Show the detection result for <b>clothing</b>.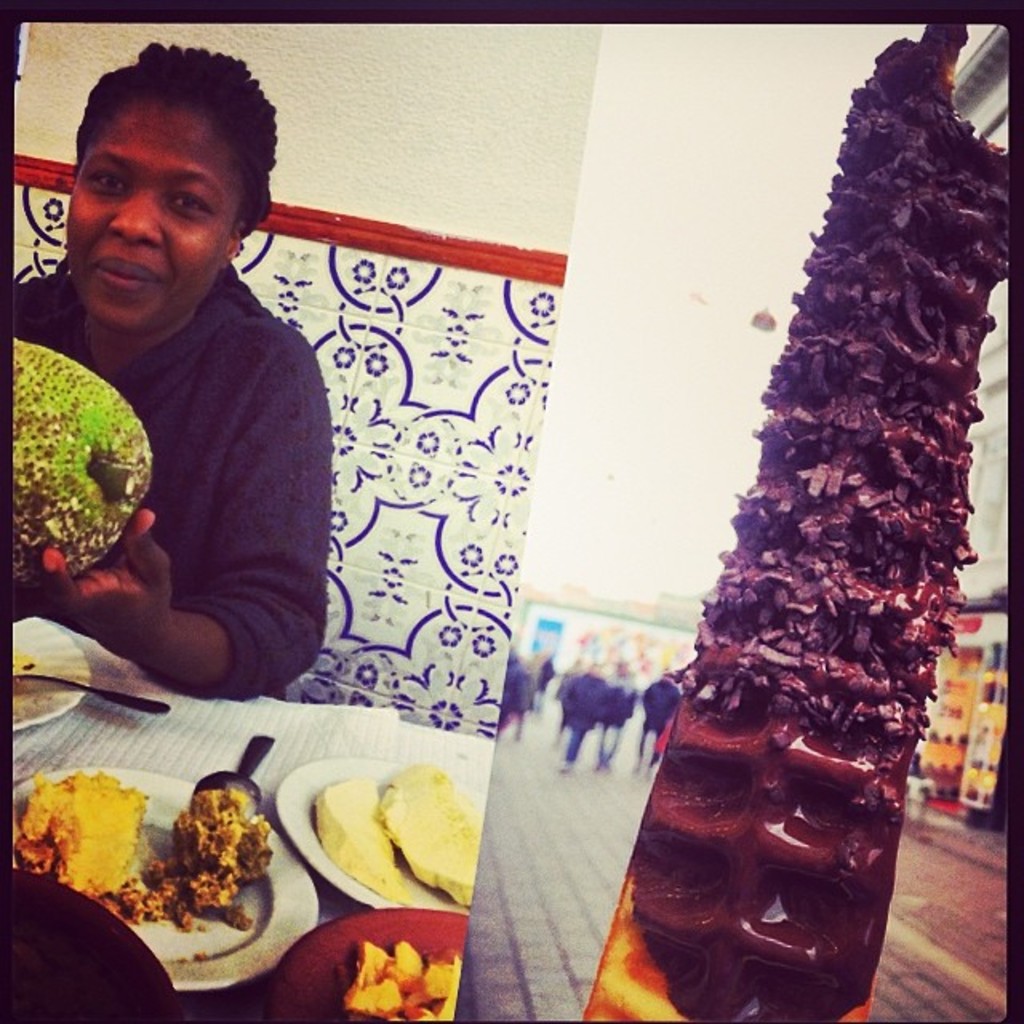
[602,691,638,760].
